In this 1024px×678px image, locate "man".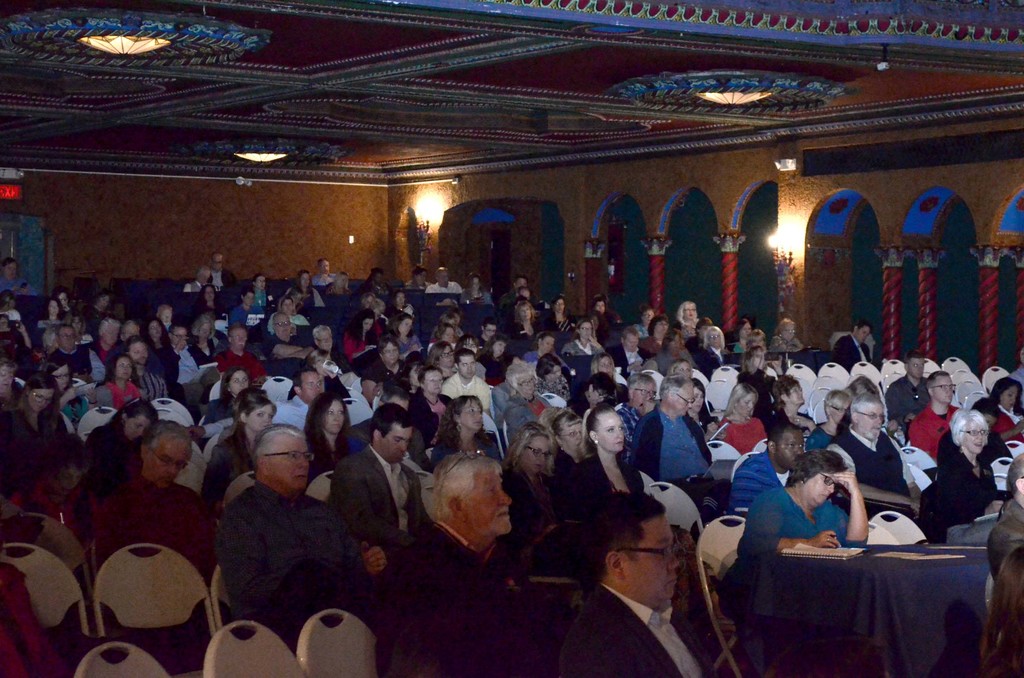
Bounding box: l=442, t=351, r=488, b=419.
